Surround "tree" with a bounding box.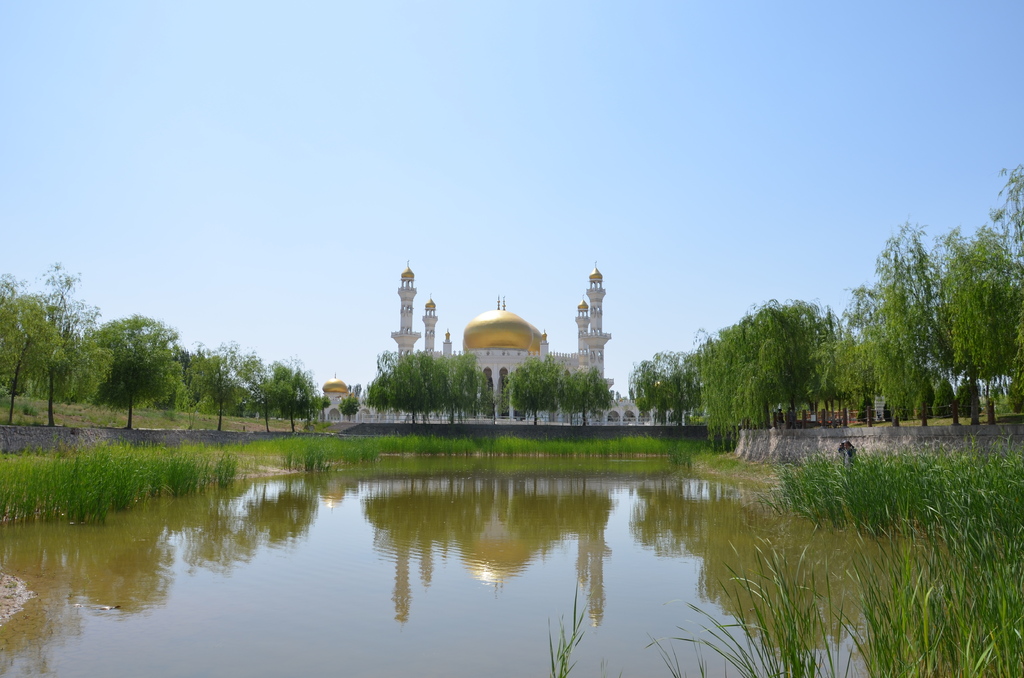
<region>0, 272, 62, 431</region>.
